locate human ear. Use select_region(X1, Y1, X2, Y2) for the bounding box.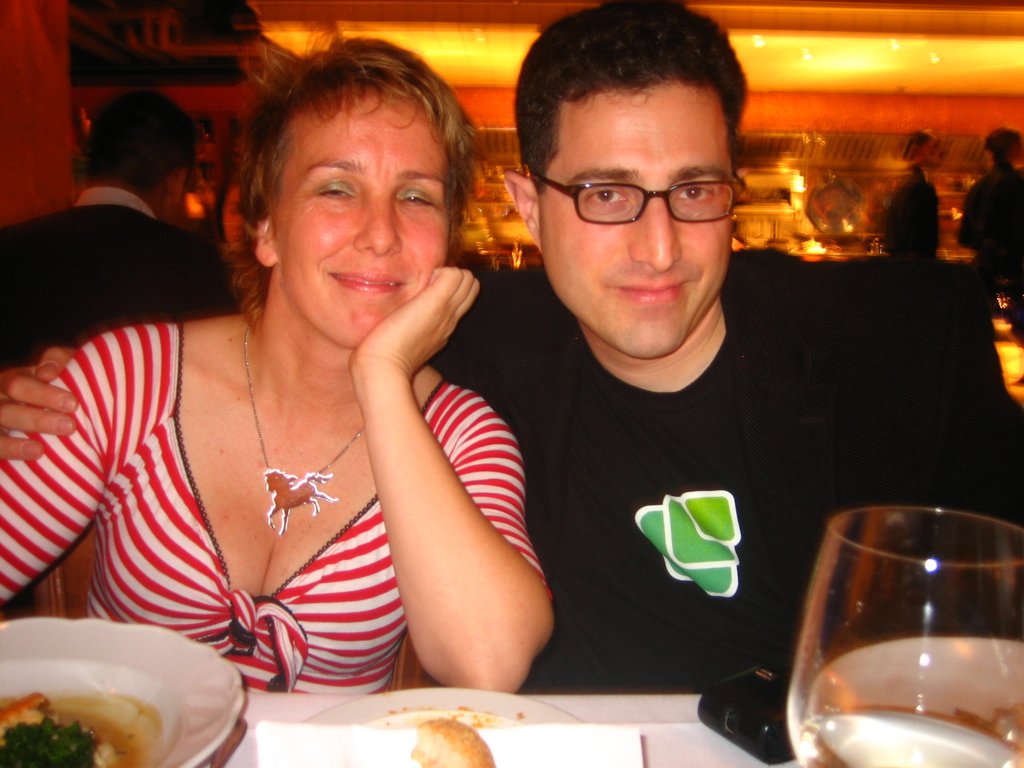
select_region(252, 214, 279, 270).
